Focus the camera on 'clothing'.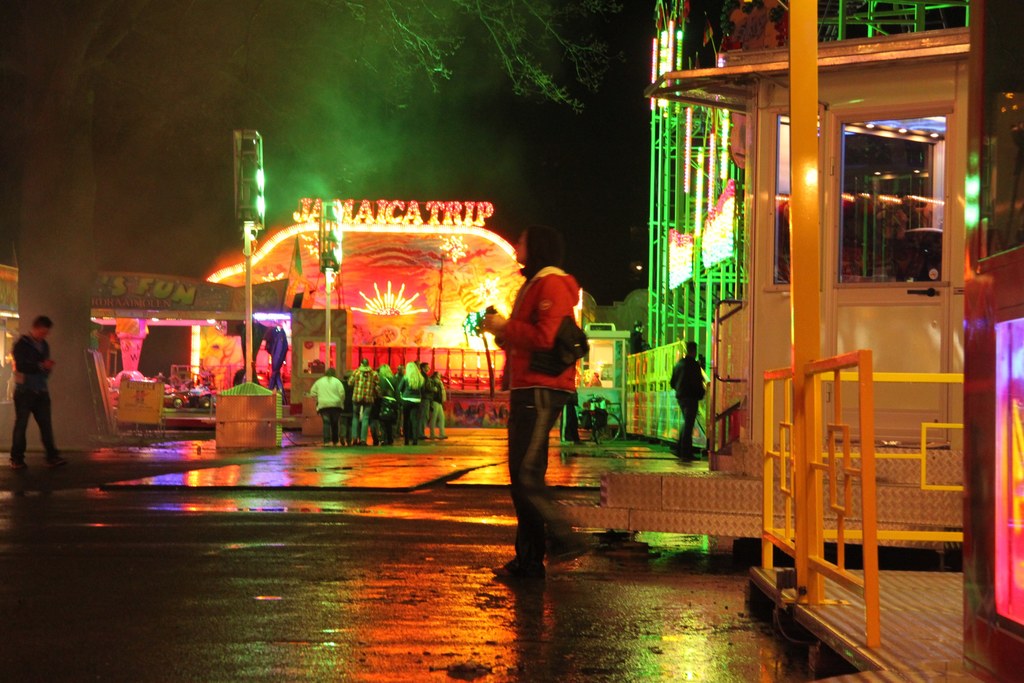
Focus region: locate(561, 391, 583, 441).
